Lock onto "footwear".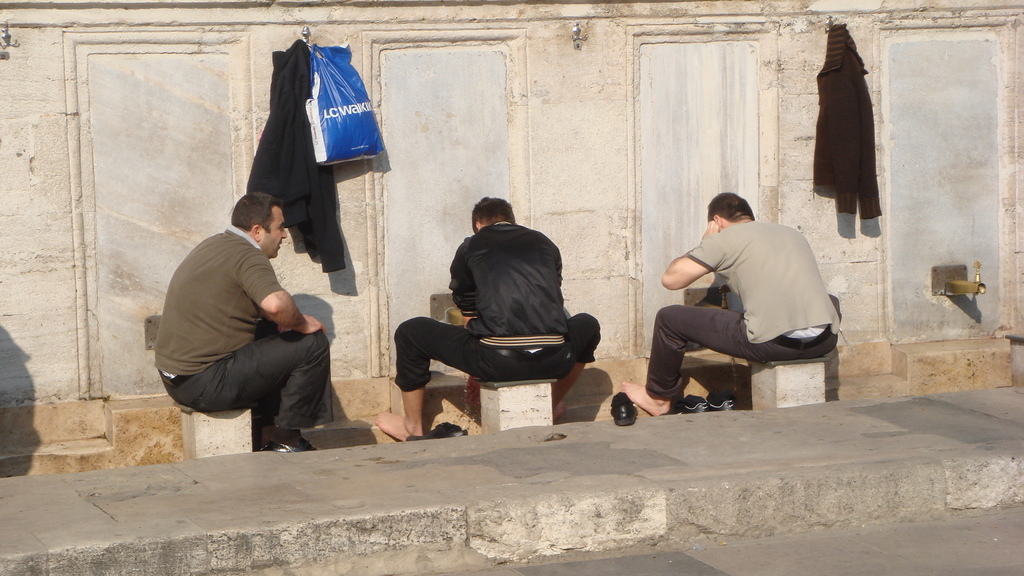
Locked: [710,392,740,410].
